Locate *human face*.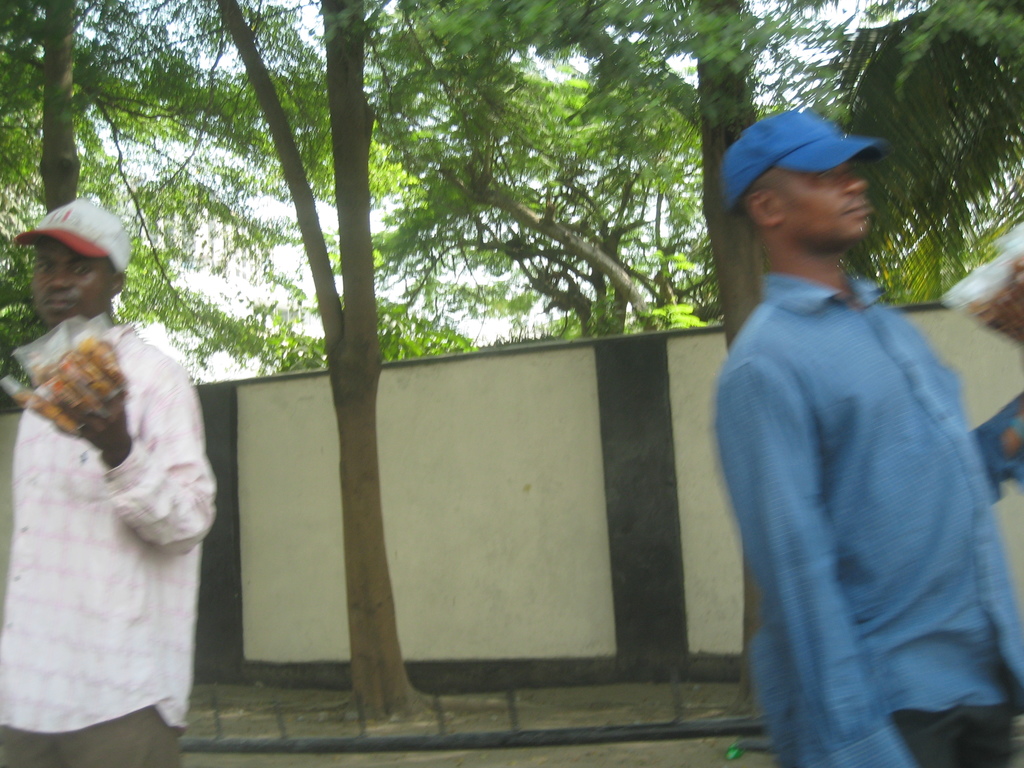
Bounding box: x1=33 y1=236 x2=119 y2=325.
